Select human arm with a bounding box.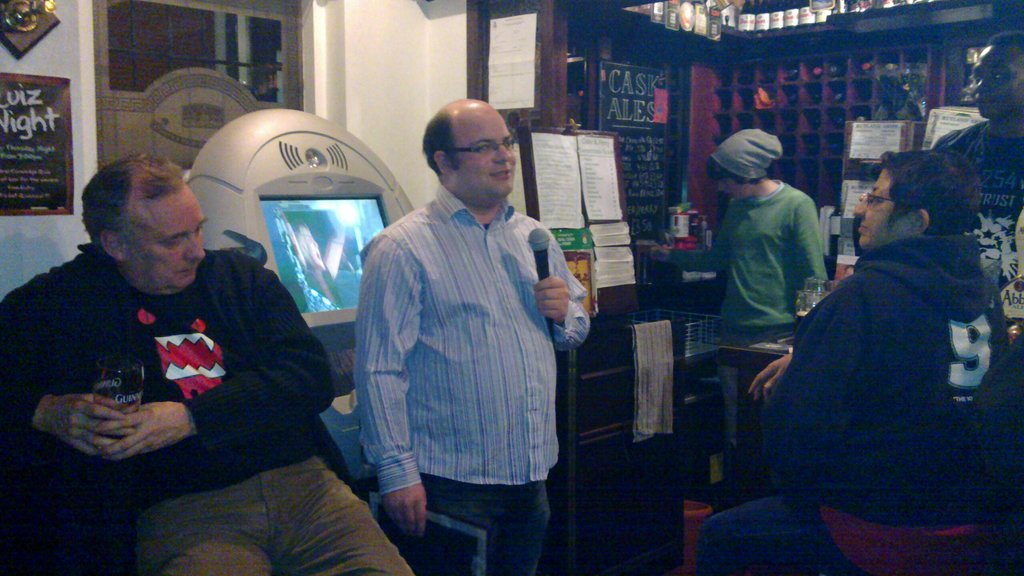
left=351, top=241, right=422, bottom=540.
